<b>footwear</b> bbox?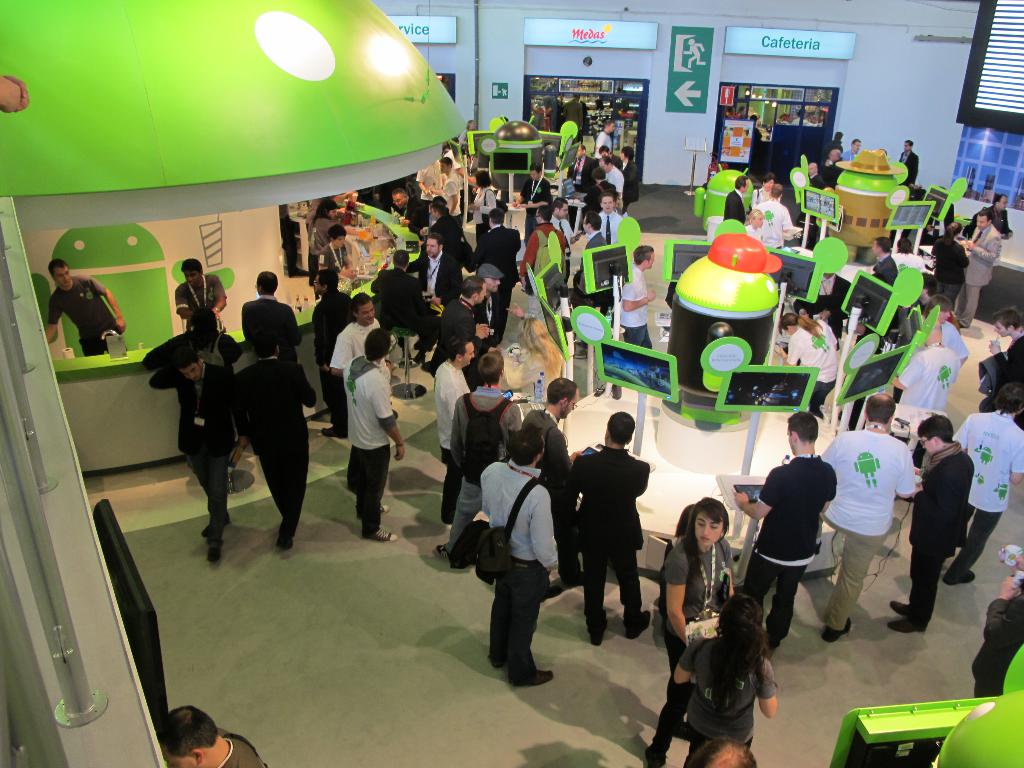
200 523 234 538
